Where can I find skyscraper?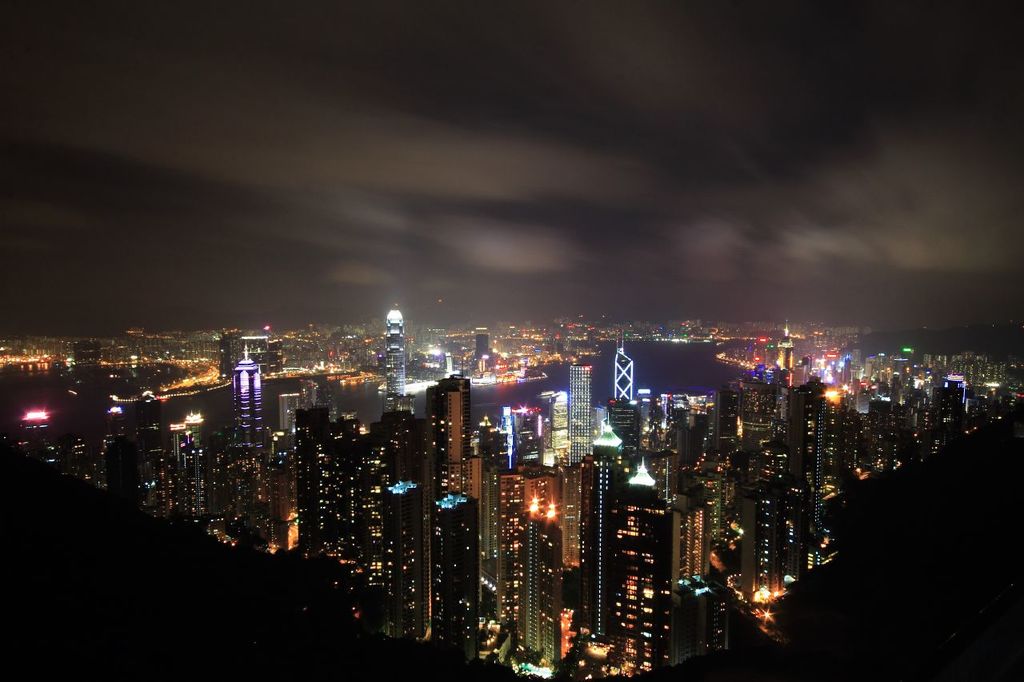
You can find it at bbox(595, 433, 684, 668).
